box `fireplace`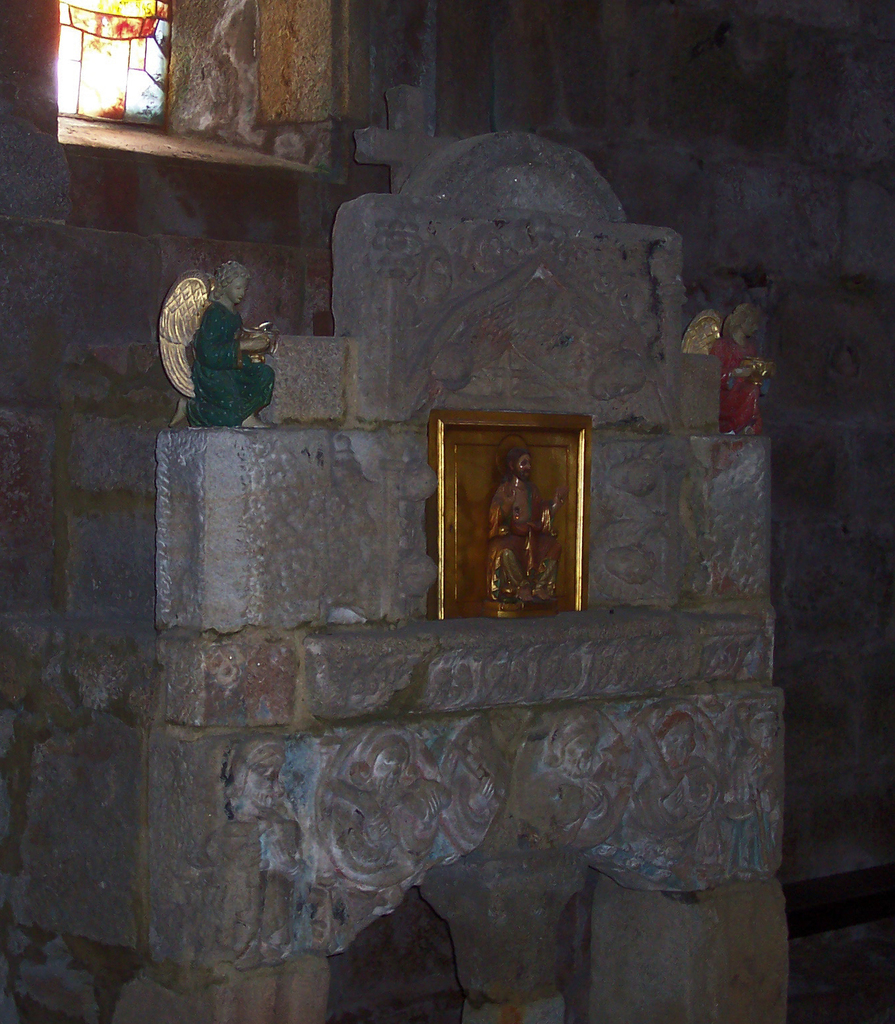
BBox(133, 132, 793, 1023)
